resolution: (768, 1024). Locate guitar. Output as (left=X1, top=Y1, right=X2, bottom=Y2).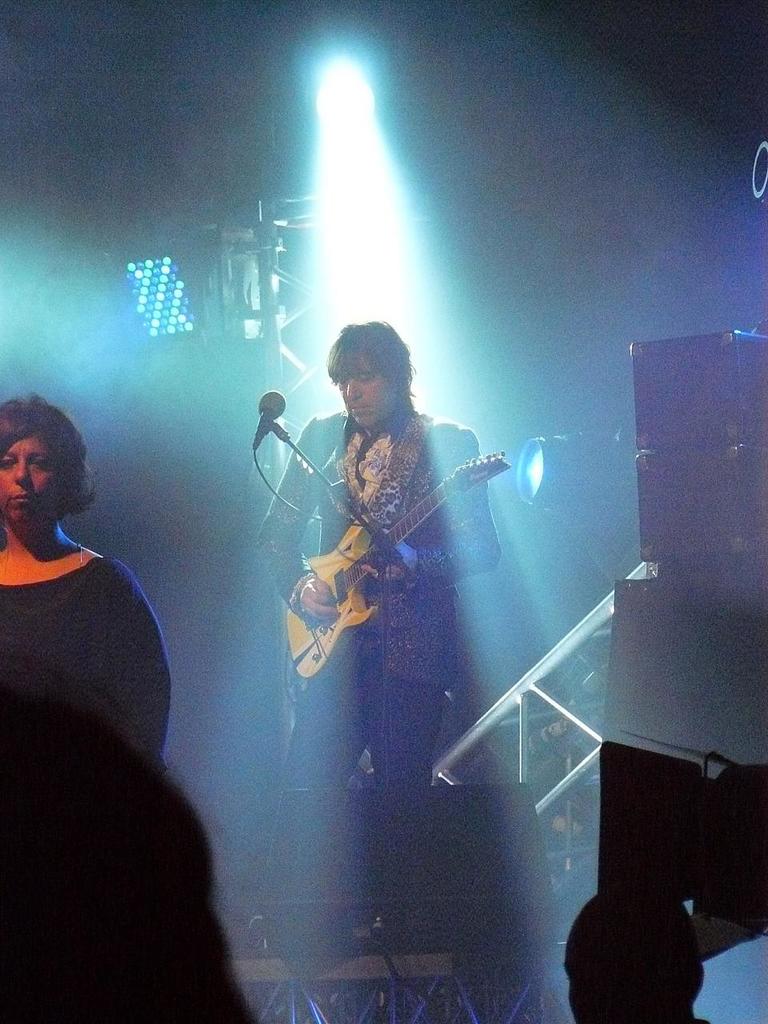
(left=283, top=449, right=517, bottom=679).
